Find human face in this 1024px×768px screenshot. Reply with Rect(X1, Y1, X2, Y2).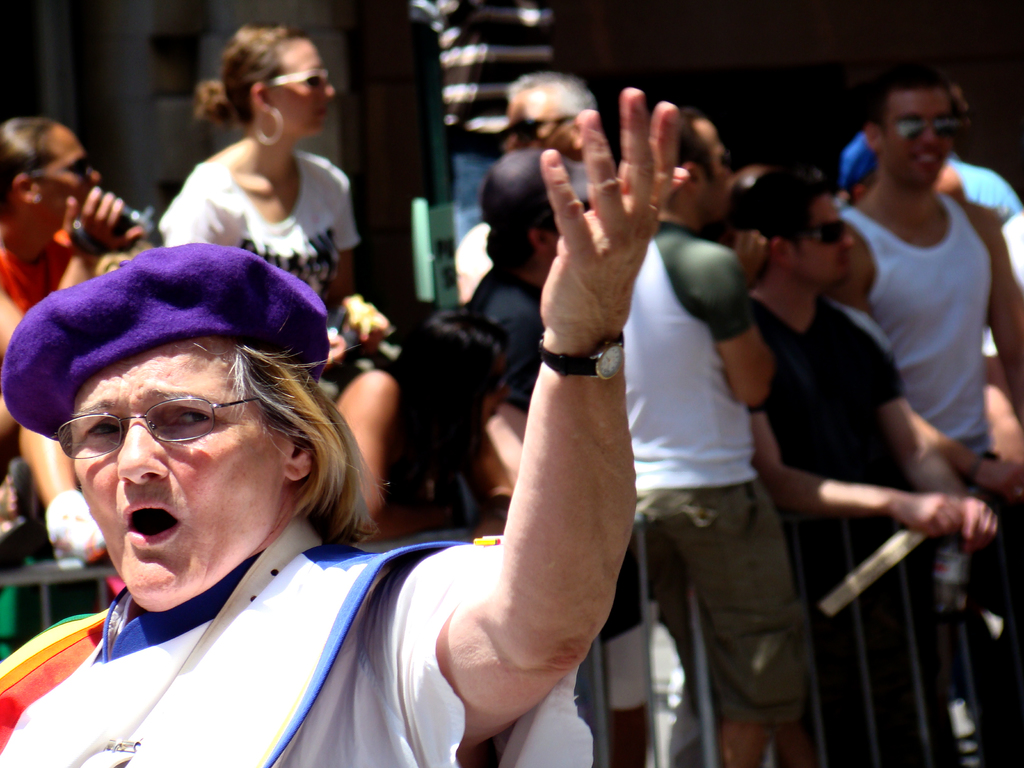
Rect(483, 352, 506, 420).
